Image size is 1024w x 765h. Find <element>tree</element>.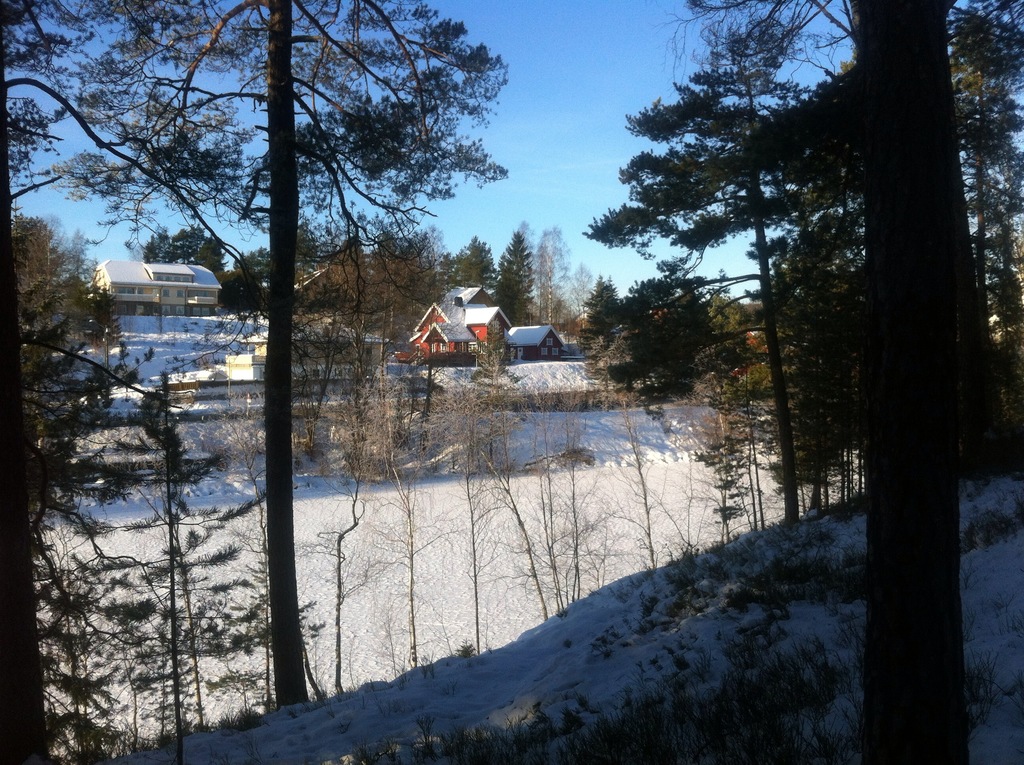
locate(589, 33, 900, 533).
